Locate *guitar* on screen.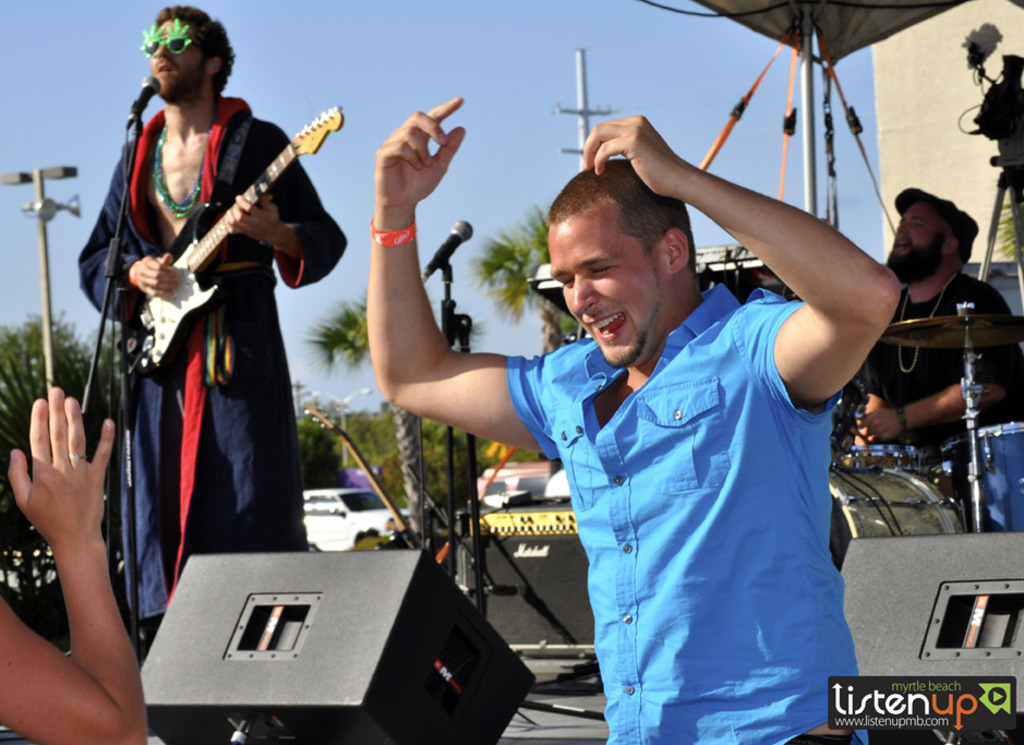
On screen at x1=112, y1=110, x2=342, y2=373.
